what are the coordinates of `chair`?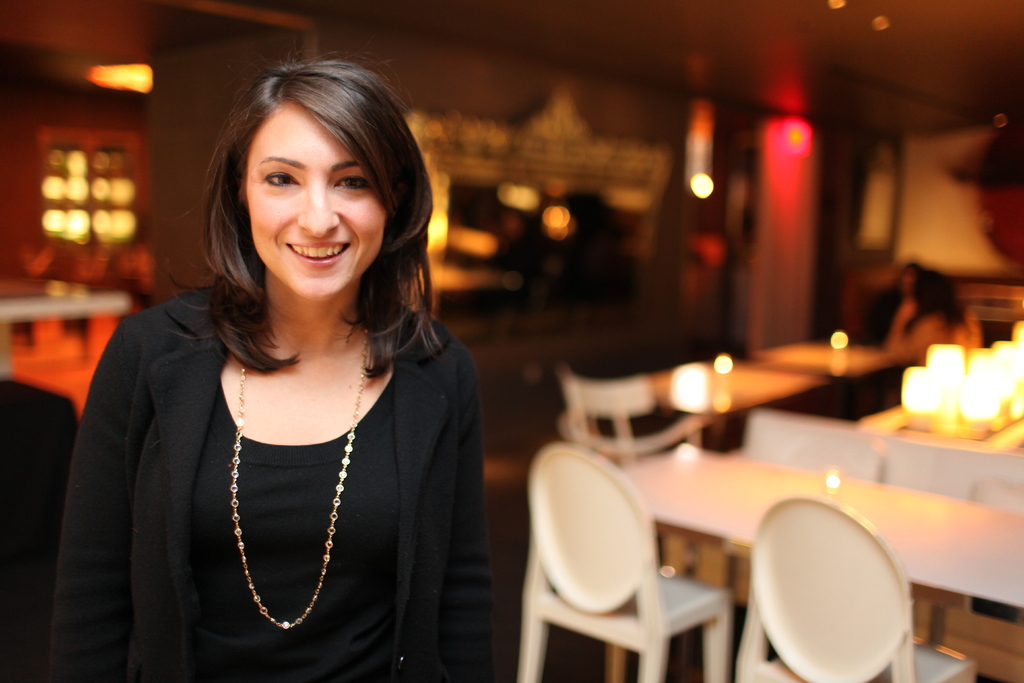
pyautogui.locateOnScreen(522, 439, 719, 682).
